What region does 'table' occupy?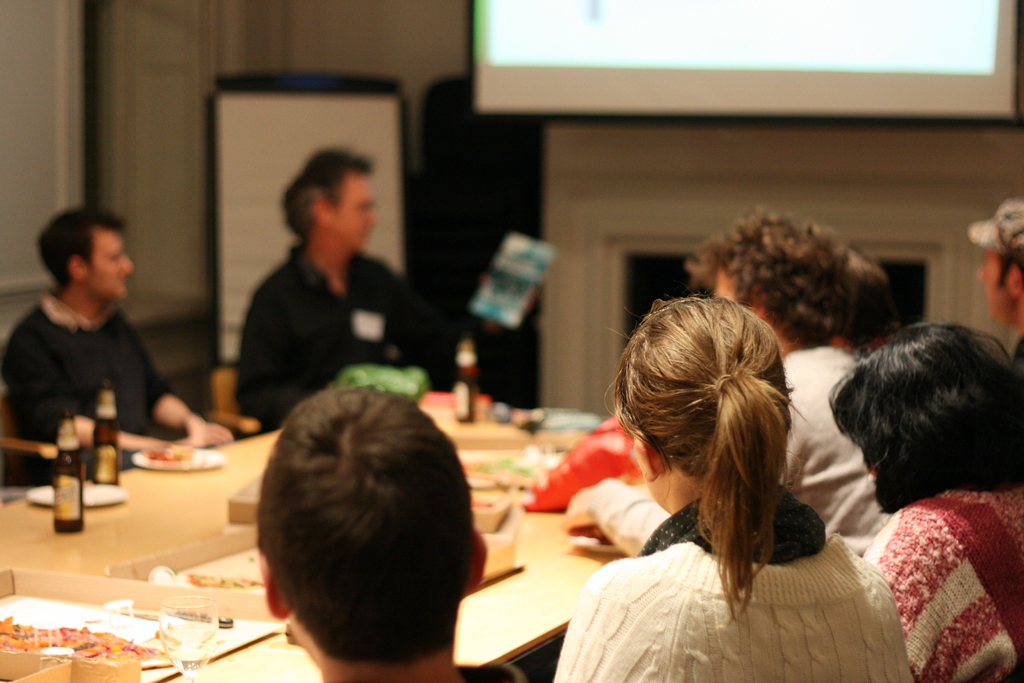
l=0, t=372, r=628, b=682.
